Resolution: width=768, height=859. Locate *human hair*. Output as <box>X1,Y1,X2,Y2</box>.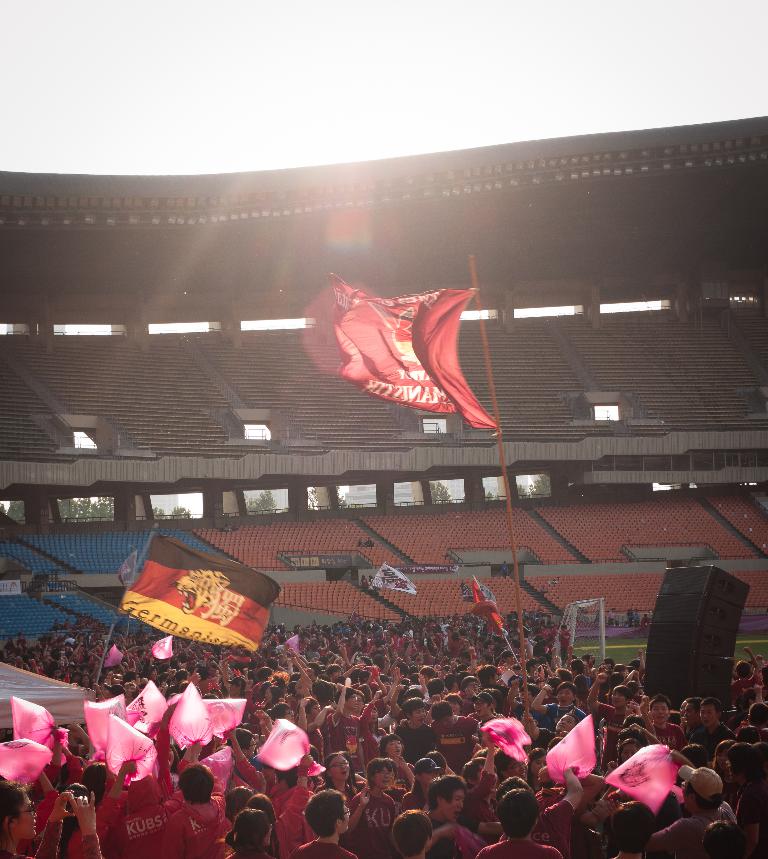
<box>59,760,68,787</box>.
